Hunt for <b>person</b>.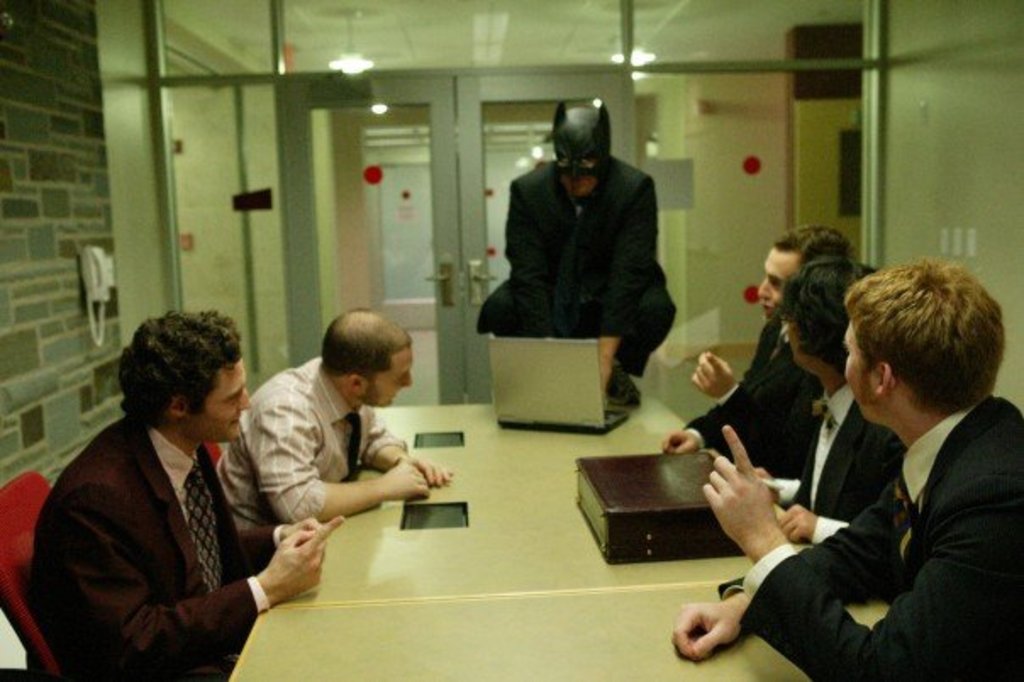
Hunted down at 695/222/853/400.
